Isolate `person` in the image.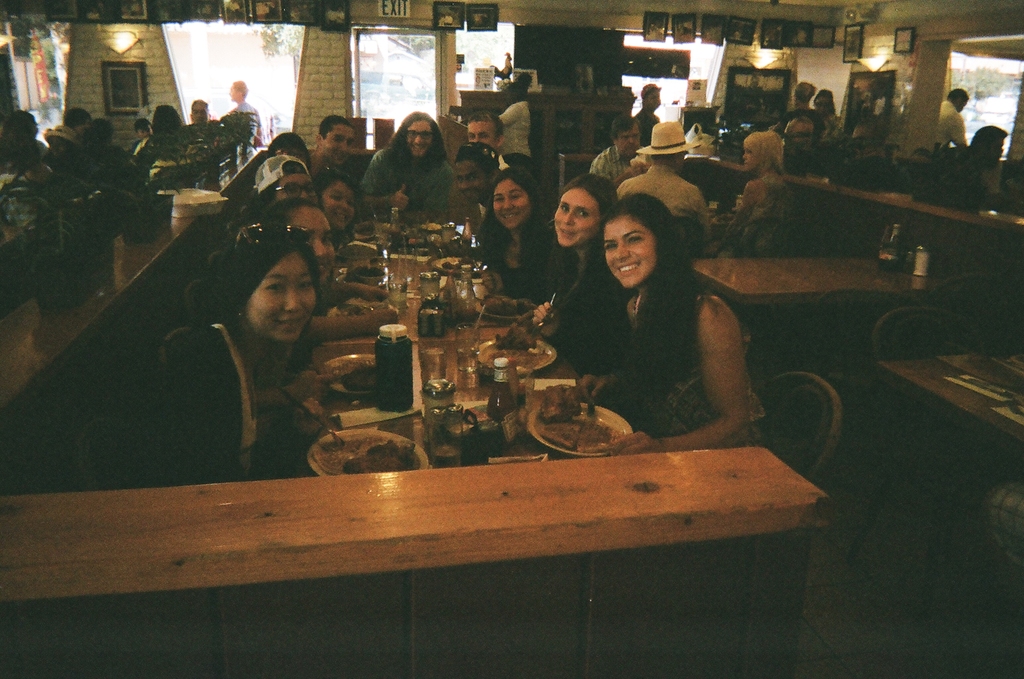
Isolated region: x1=779, y1=117, x2=828, y2=180.
